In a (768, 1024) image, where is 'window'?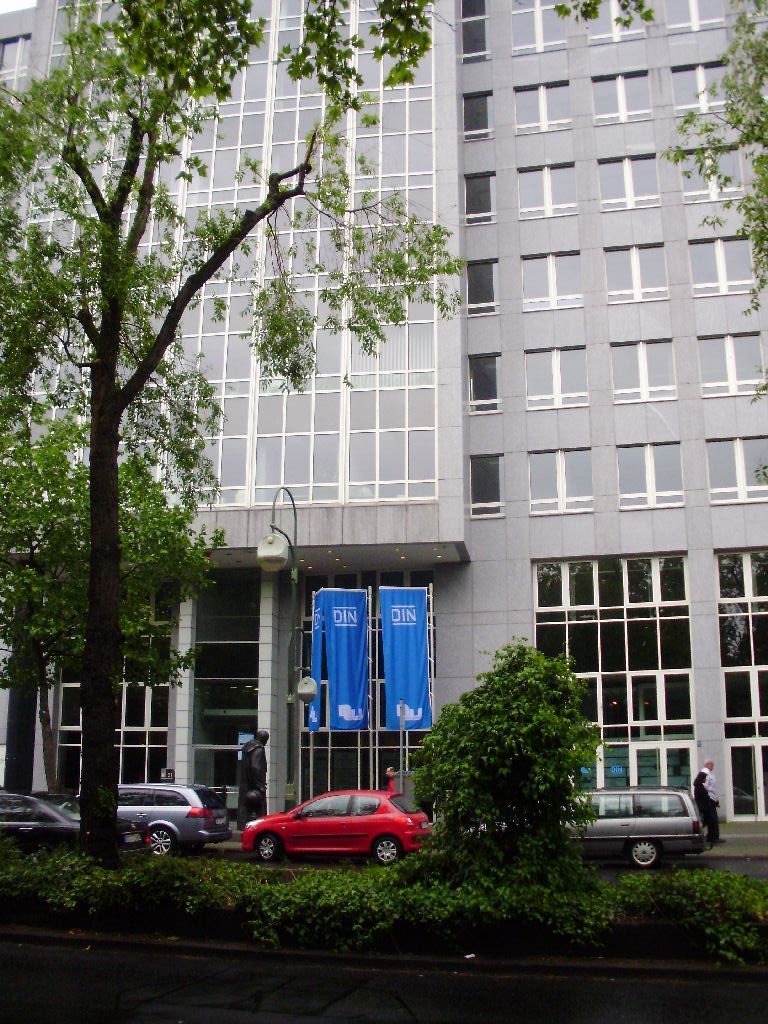
pyautogui.locateOnScreen(603, 237, 663, 312).
